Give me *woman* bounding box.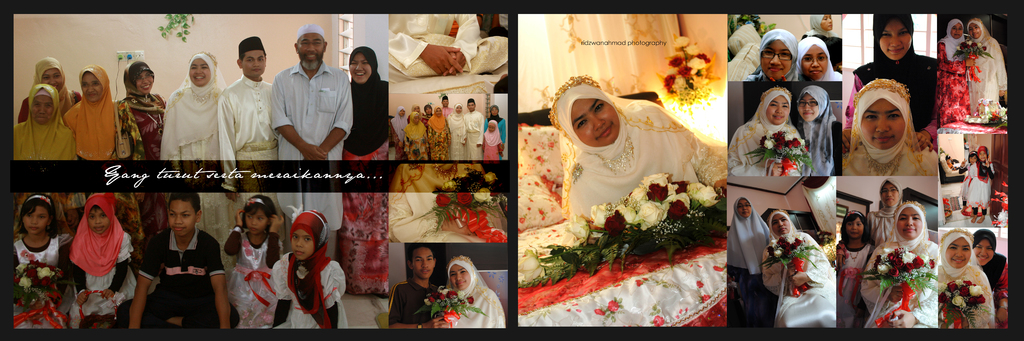
560:70:735:199.
